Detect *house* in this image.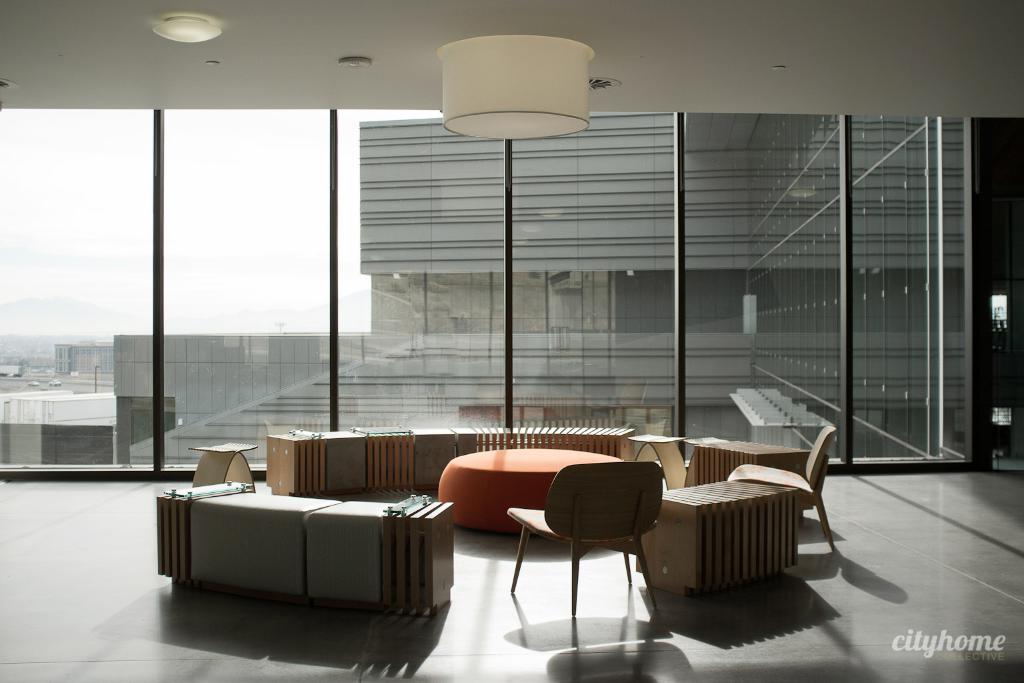
Detection: <bbox>0, 0, 1019, 682</bbox>.
